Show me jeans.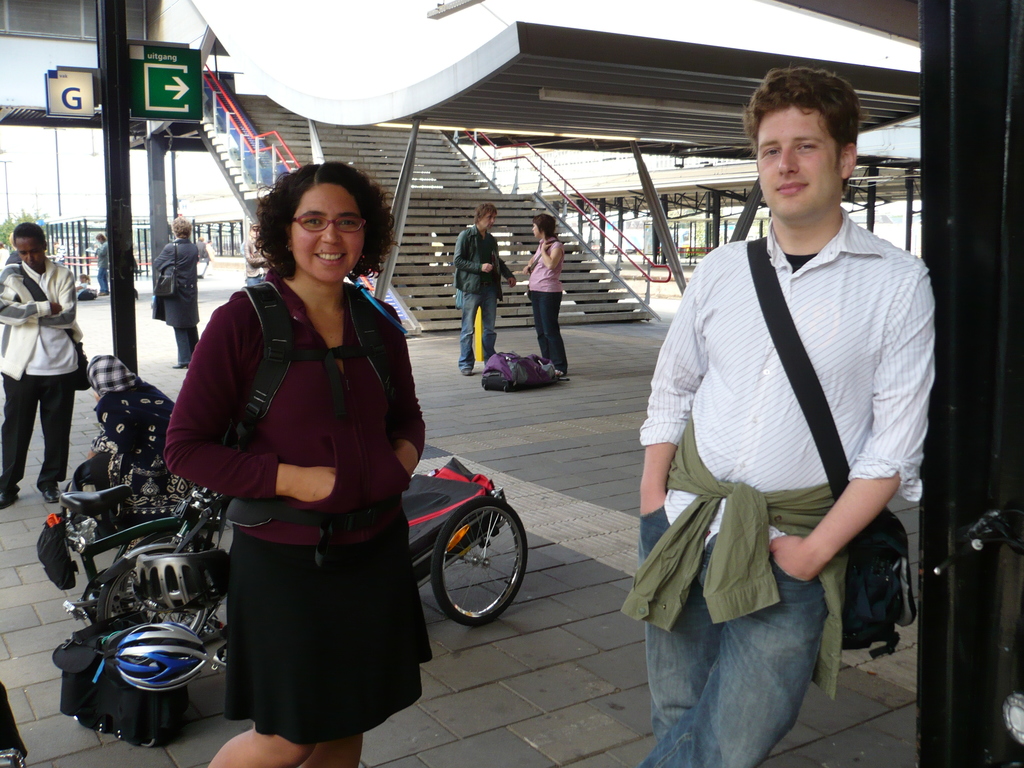
jeans is here: <region>525, 287, 567, 375</region>.
